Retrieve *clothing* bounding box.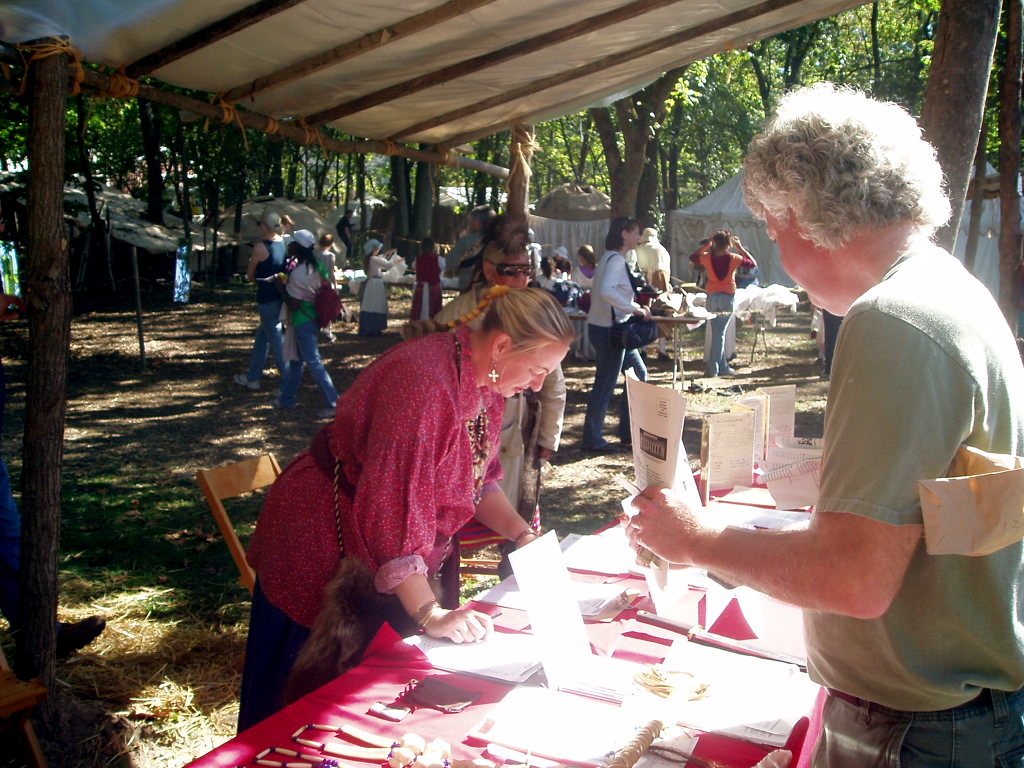
Bounding box: <region>798, 234, 1023, 767</region>.
